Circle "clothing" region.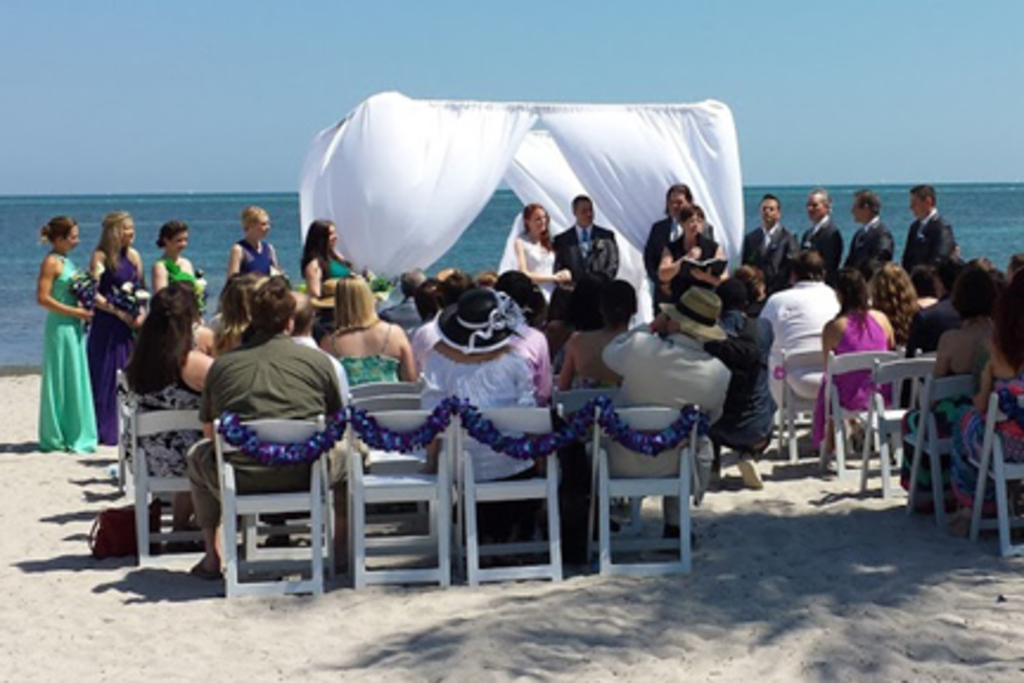
Region: detection(666, 225, 716, 296).
